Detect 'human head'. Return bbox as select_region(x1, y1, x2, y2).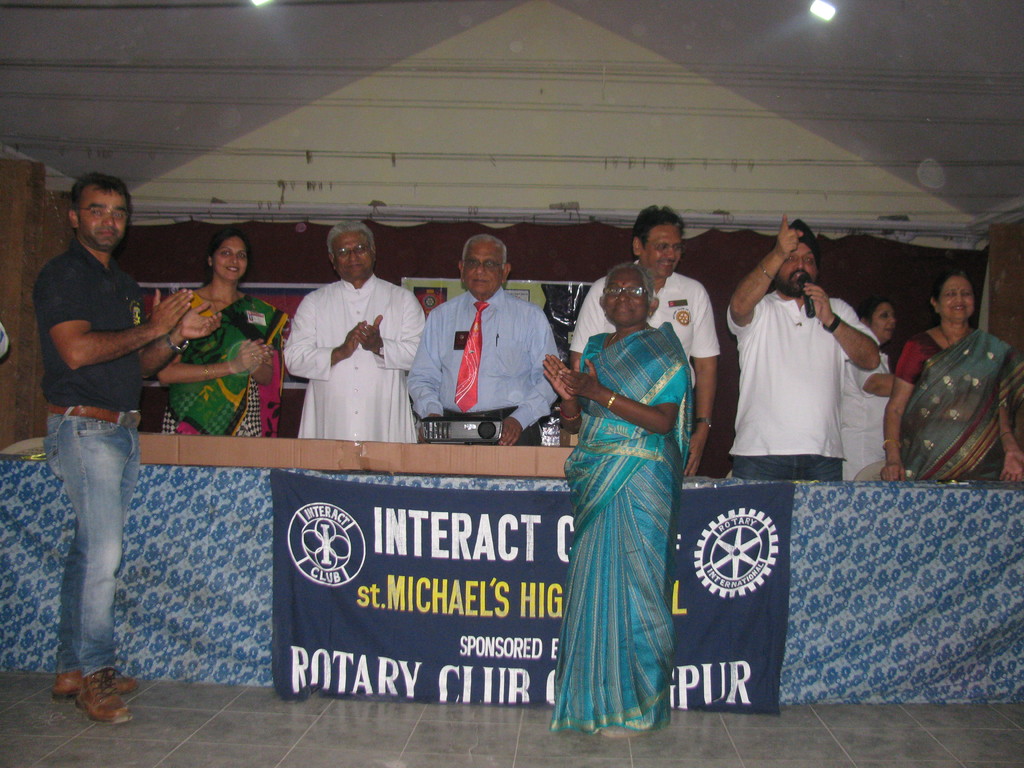
select_region(327, 218, 380, 279).
